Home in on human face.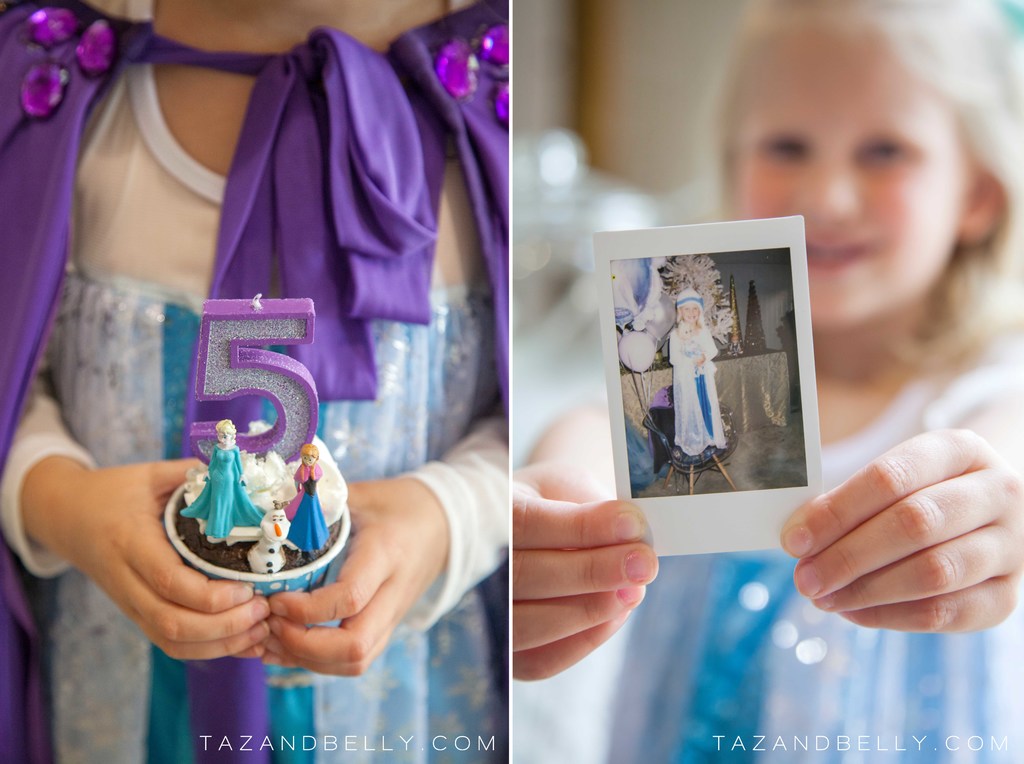
Homed in at {"left": 744, "top": 37, "right": 963, "bottom": 327}.
